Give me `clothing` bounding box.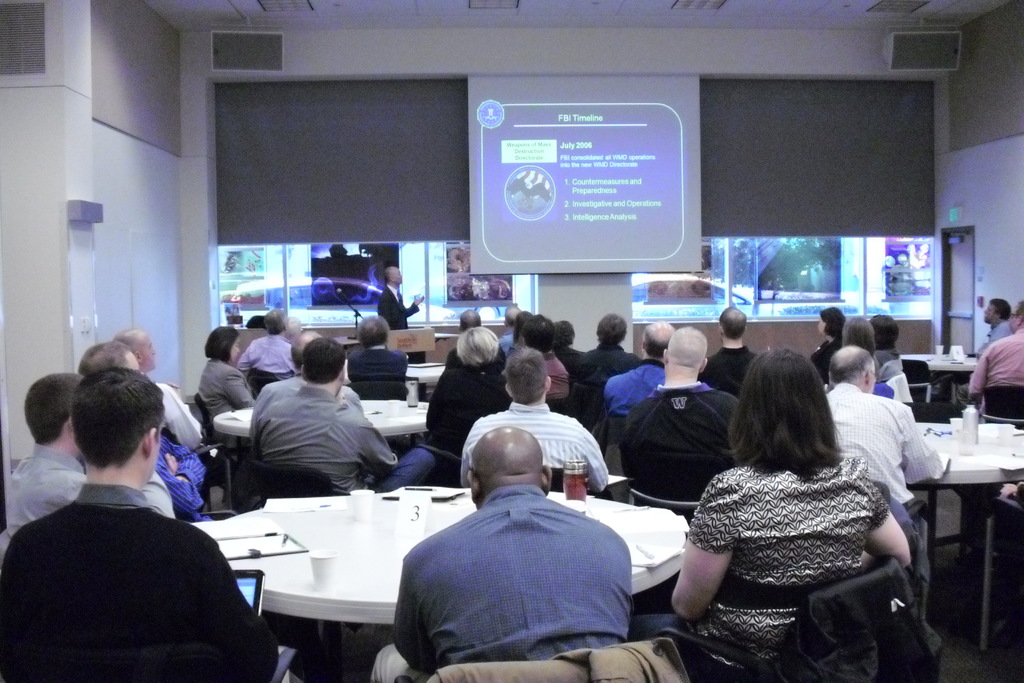
<bbox>584, 343, 636, 384</bbox>.
